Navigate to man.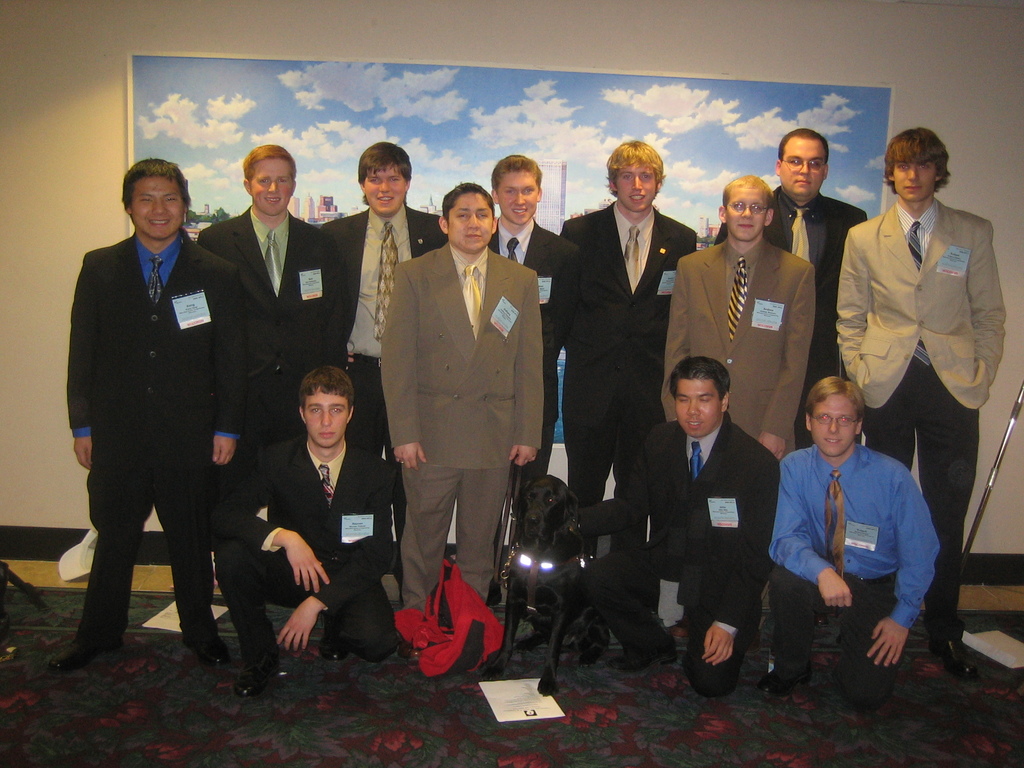
Navigation target: (769, 377, 938, 696).
